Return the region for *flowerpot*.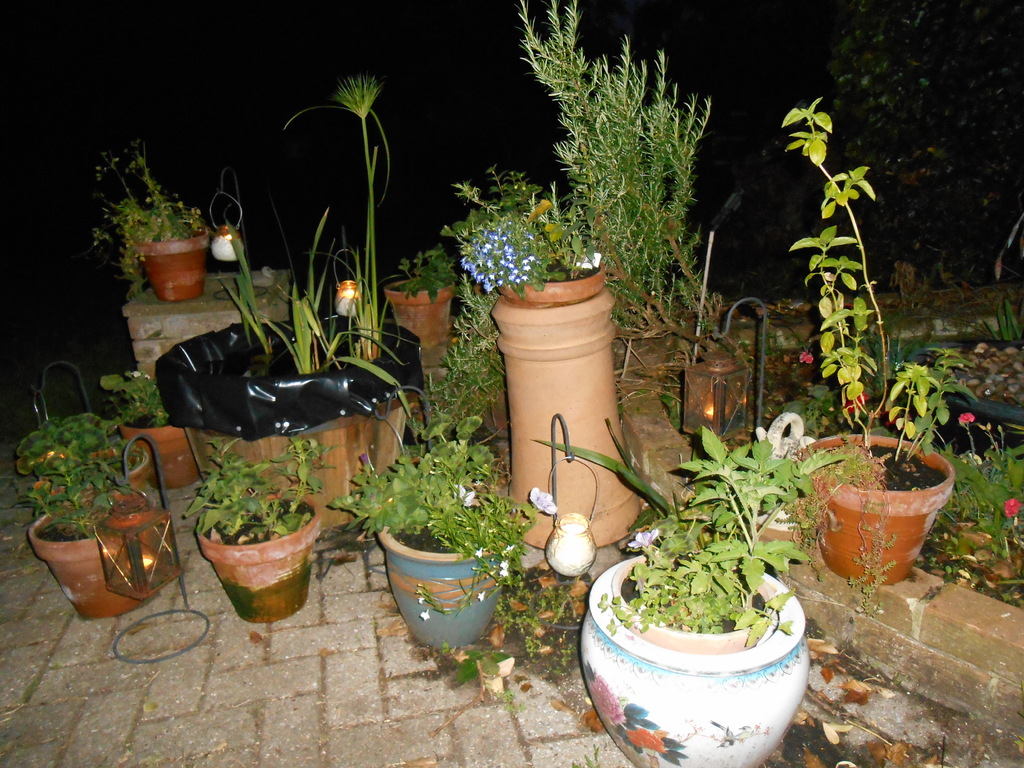
detection(377, 499, 514, 653).
